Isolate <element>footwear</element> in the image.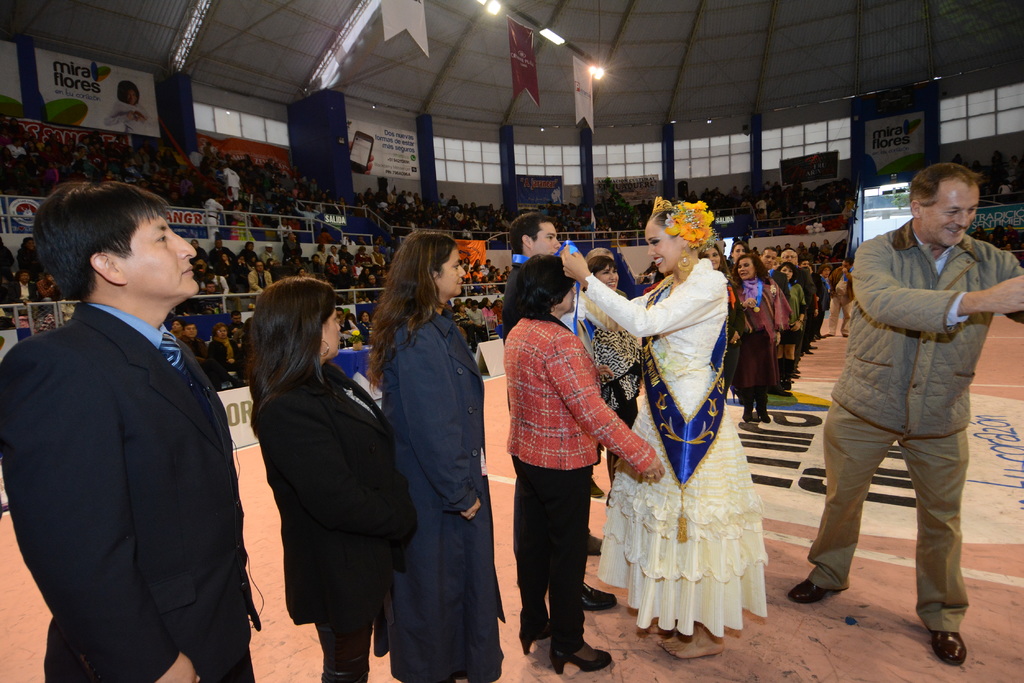
Isolated region: <region>582, 577, 621, 609</region>.
